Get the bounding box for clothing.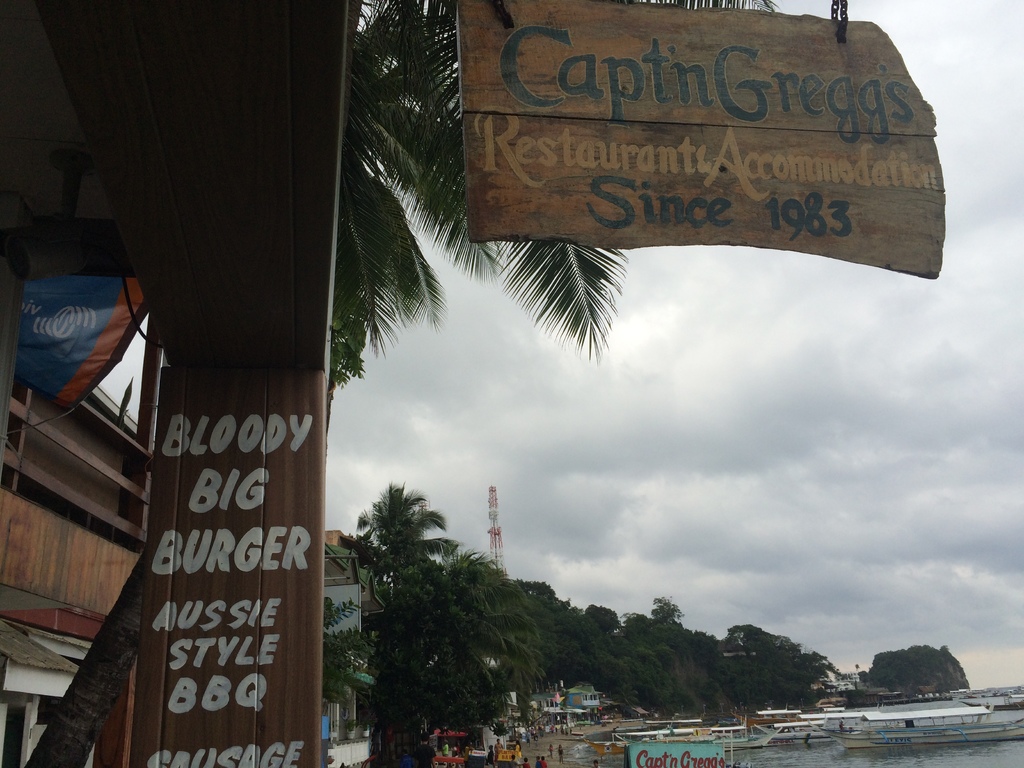
bbox(6, 244, 140, 427).
